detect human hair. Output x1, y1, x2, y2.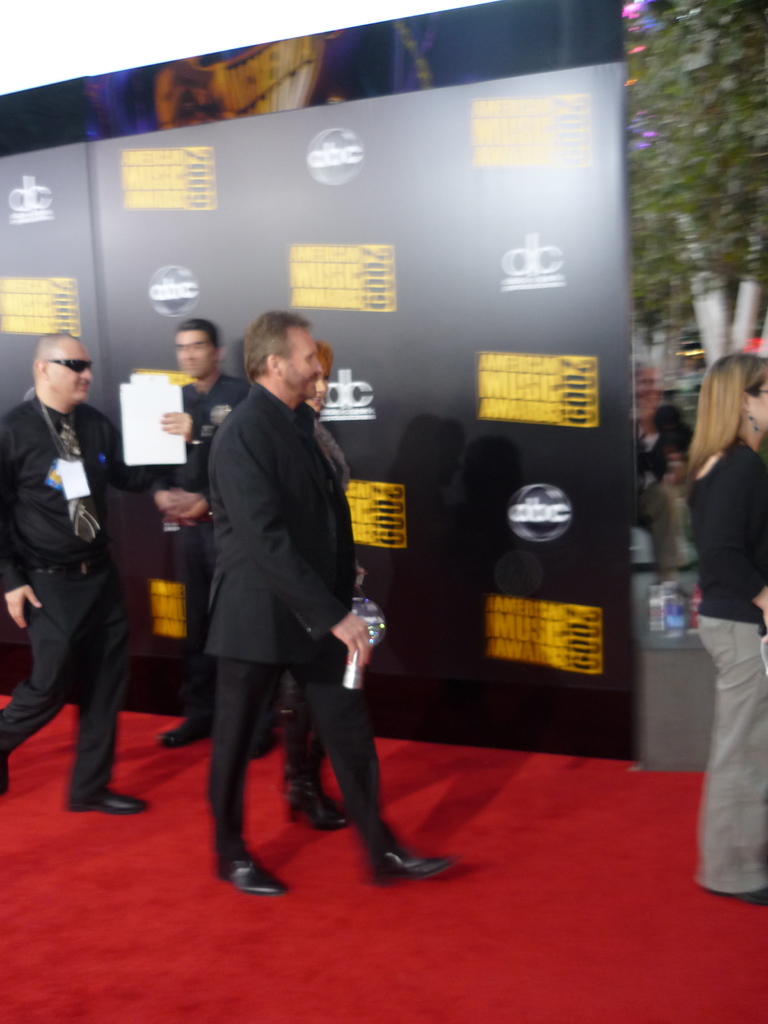
688, 348, 767, 505.
